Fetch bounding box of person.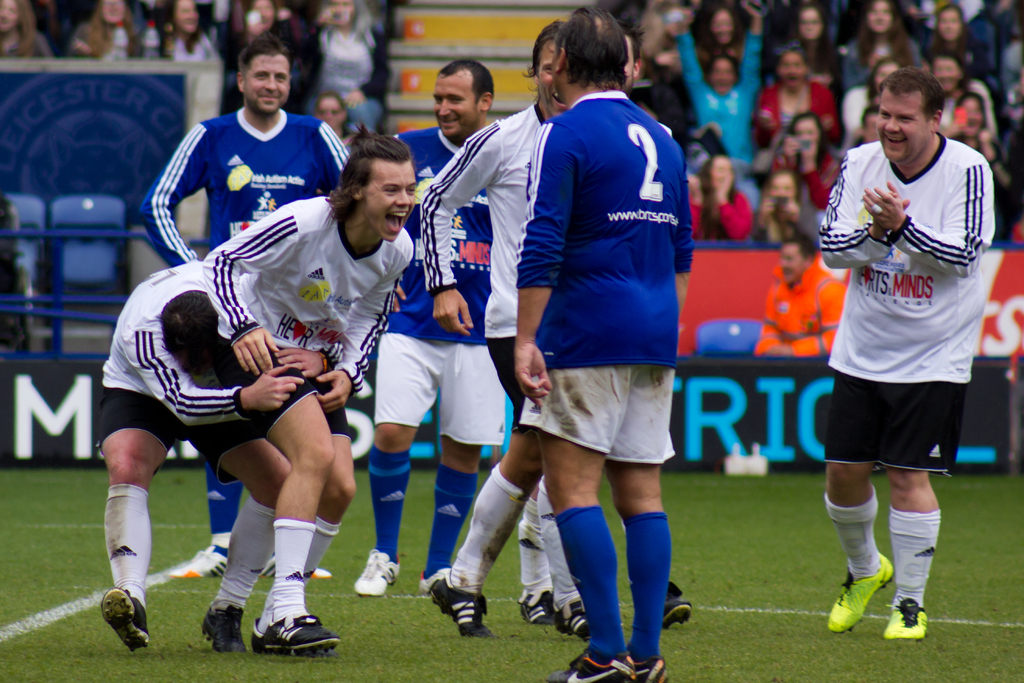
Bbox: bbox(95, 262, 332, 645).
